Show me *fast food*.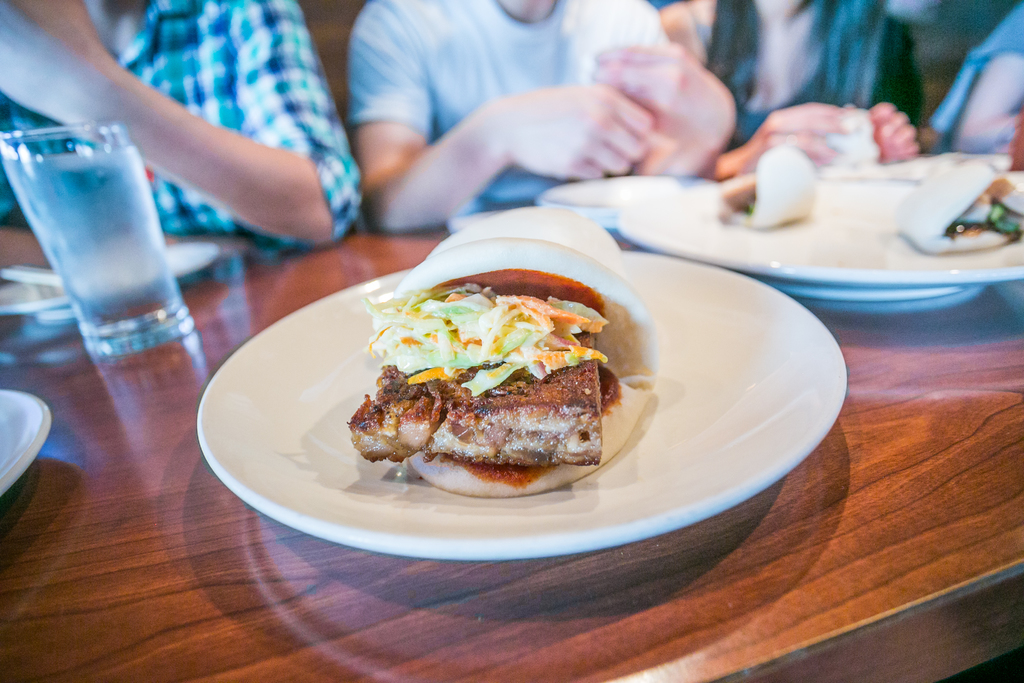
*fast food* is here: l=721, t=149, r=817, b=236.
